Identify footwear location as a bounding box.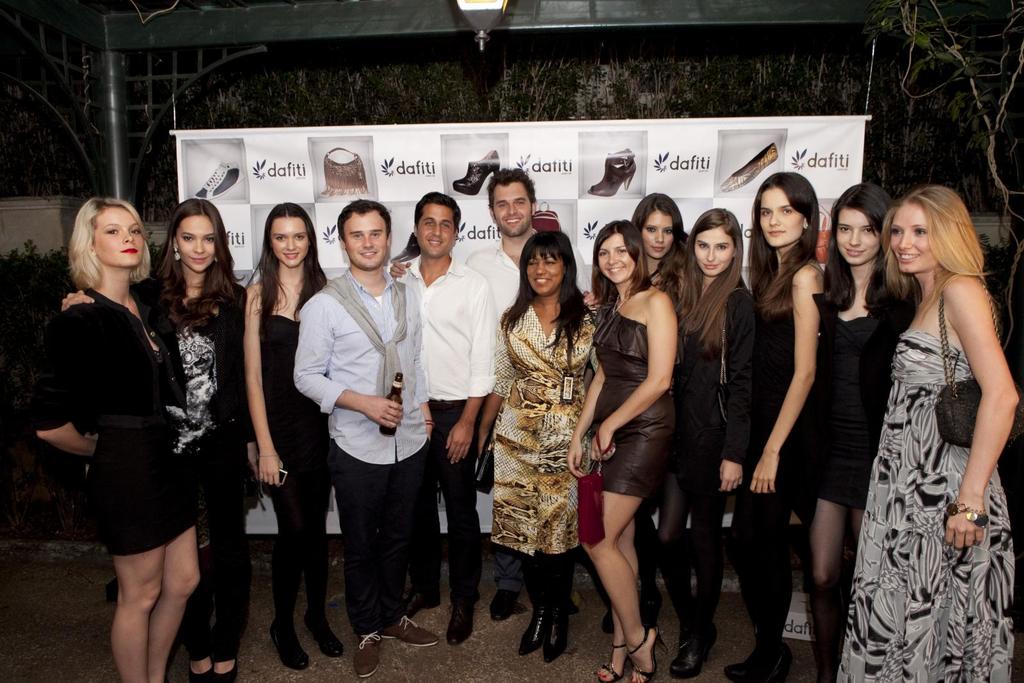
{"x1": 543, "y1": 609, "x2": 571, "y2": 666}.
